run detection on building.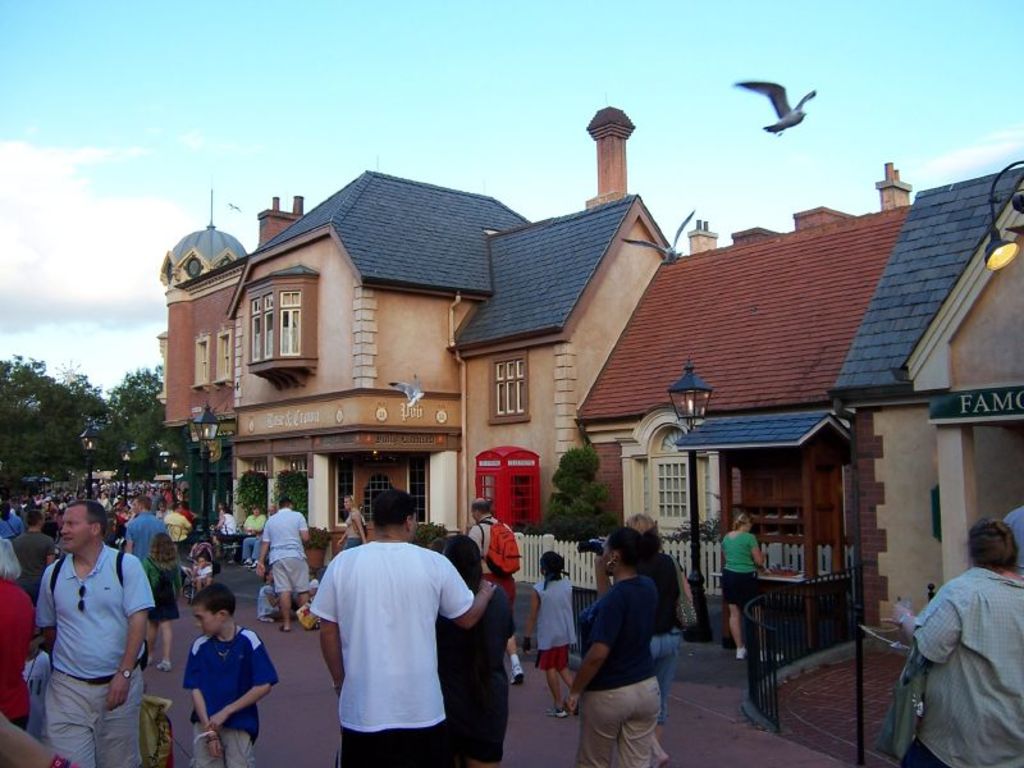
Result: [left=155, top=102, right=1023, bottom=660].
